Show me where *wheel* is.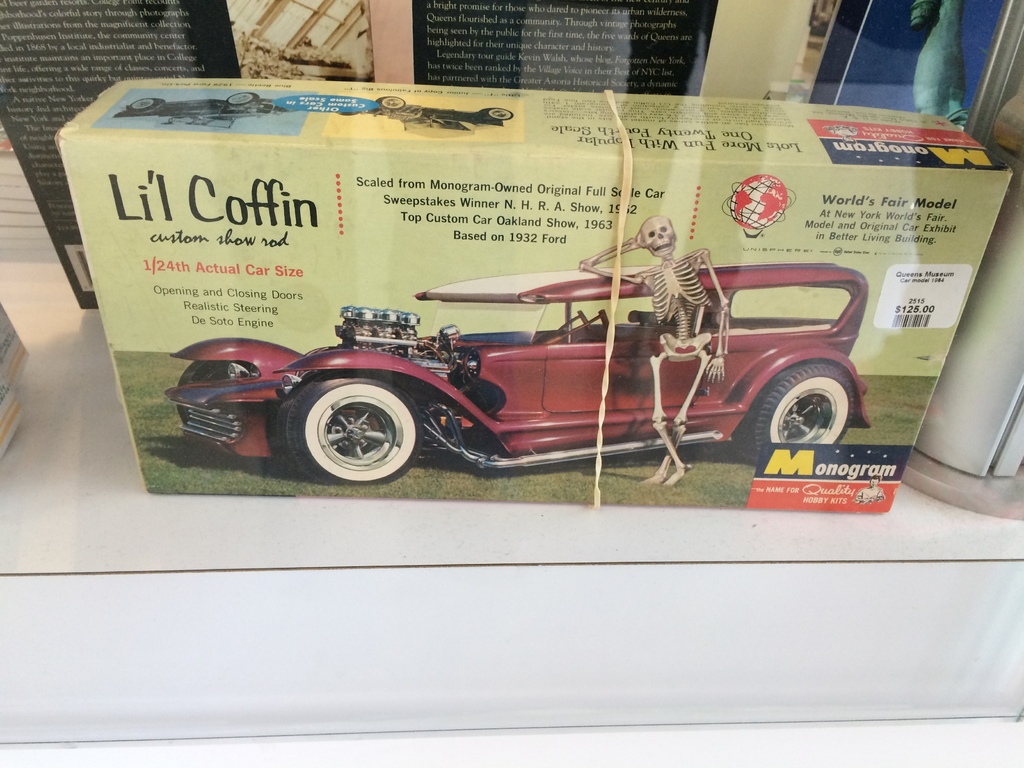
*wheel* is at 266, 373, 429, 488.
